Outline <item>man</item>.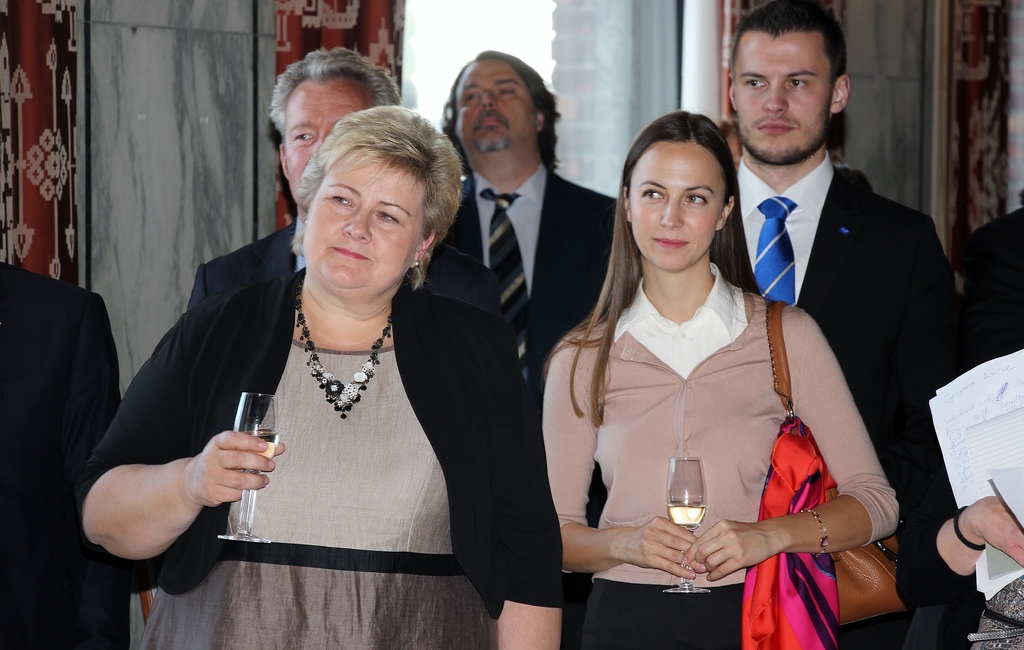
Outline: (x1=426, y1=54, x2=620, y2=432).
